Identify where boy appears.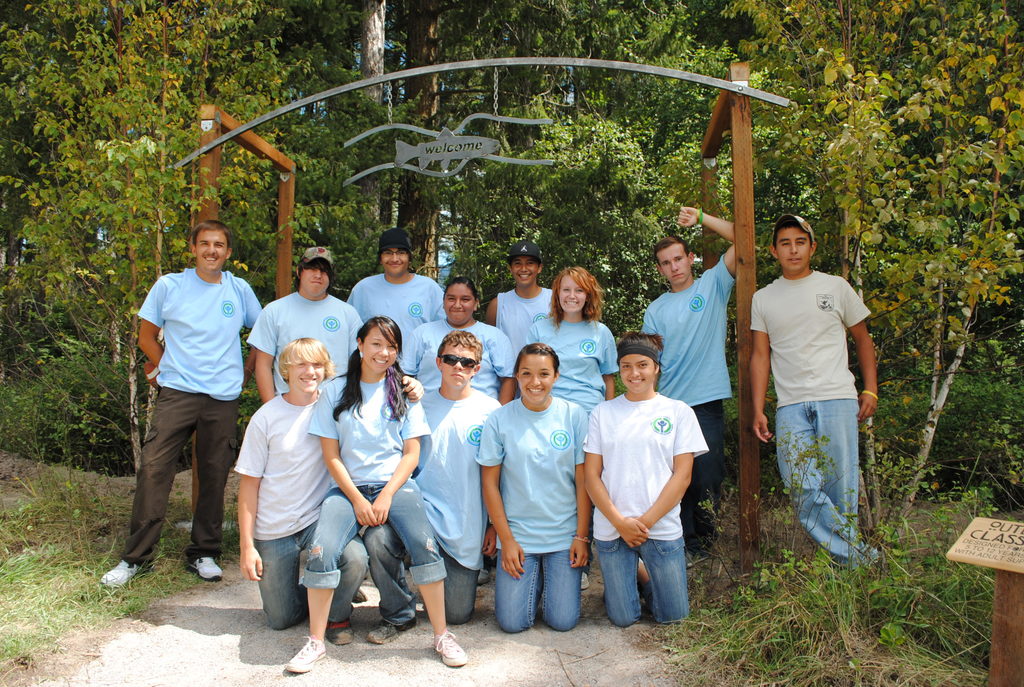
Appears at select_region(231, 335, 434, 624).
